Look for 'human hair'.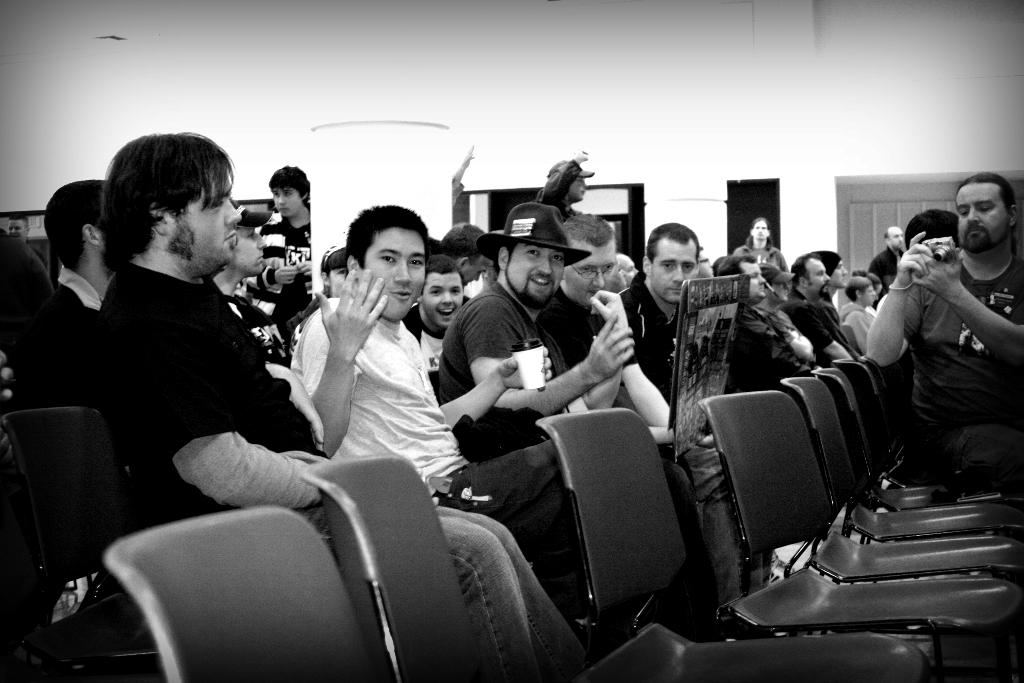
Found: 744 219 772 252.
